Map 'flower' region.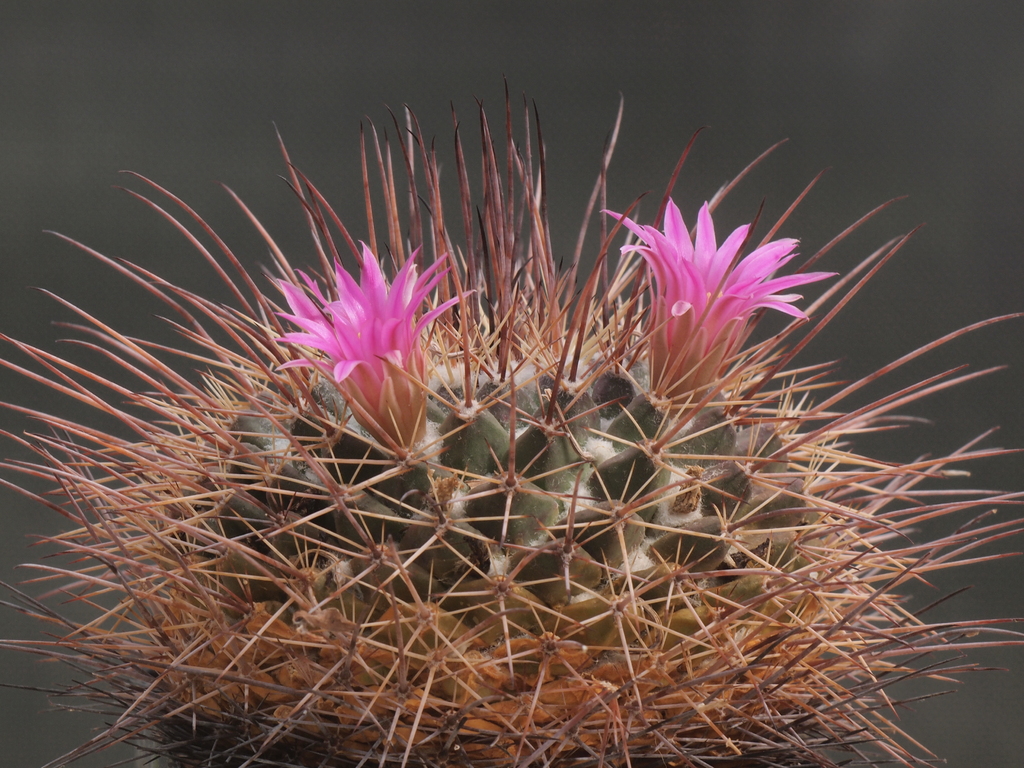
Mapped to {"x1": 598, "y1": 193, "x2": 863, "y2": 410}.
